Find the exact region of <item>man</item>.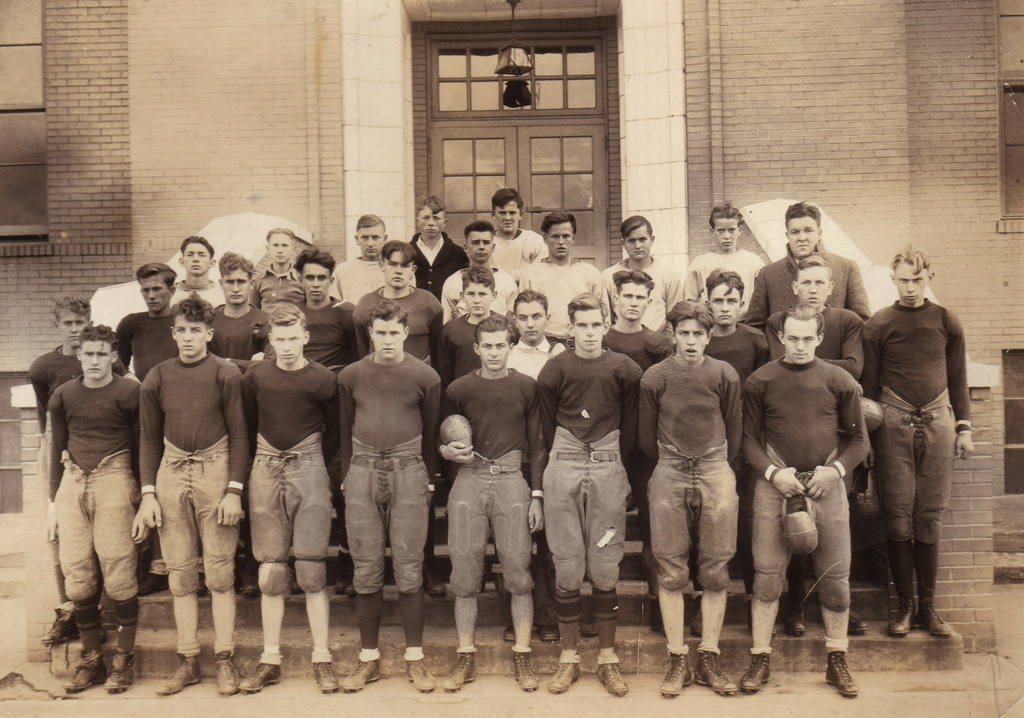
Exact region: box=[334, 304, 439, 690].
